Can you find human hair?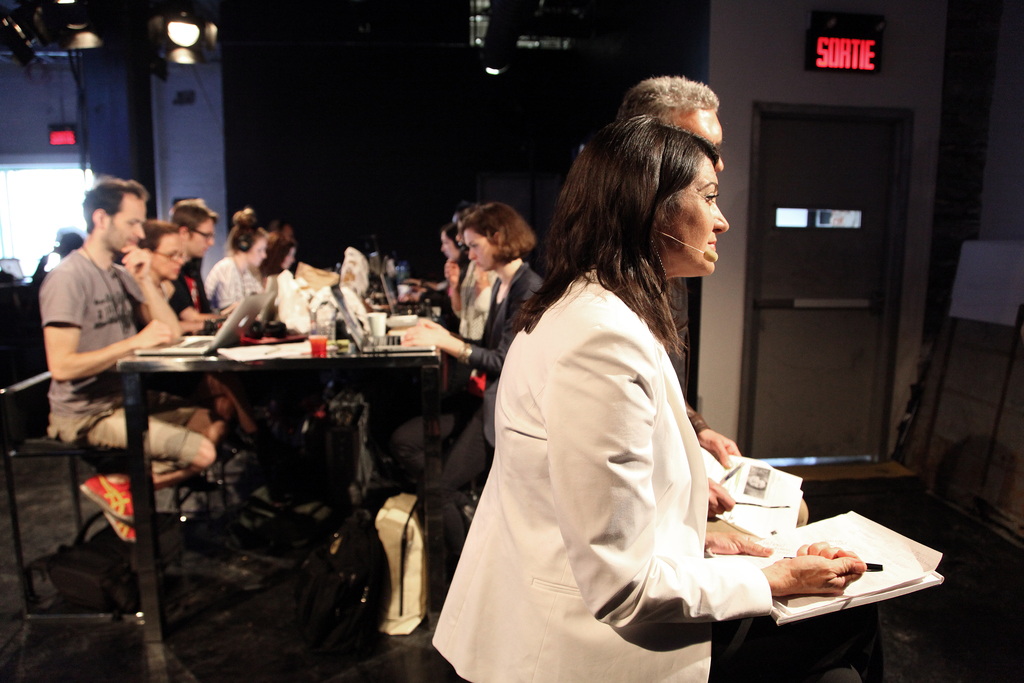
Yes, bounding box: l=225, t=205, r=269, b=253.
